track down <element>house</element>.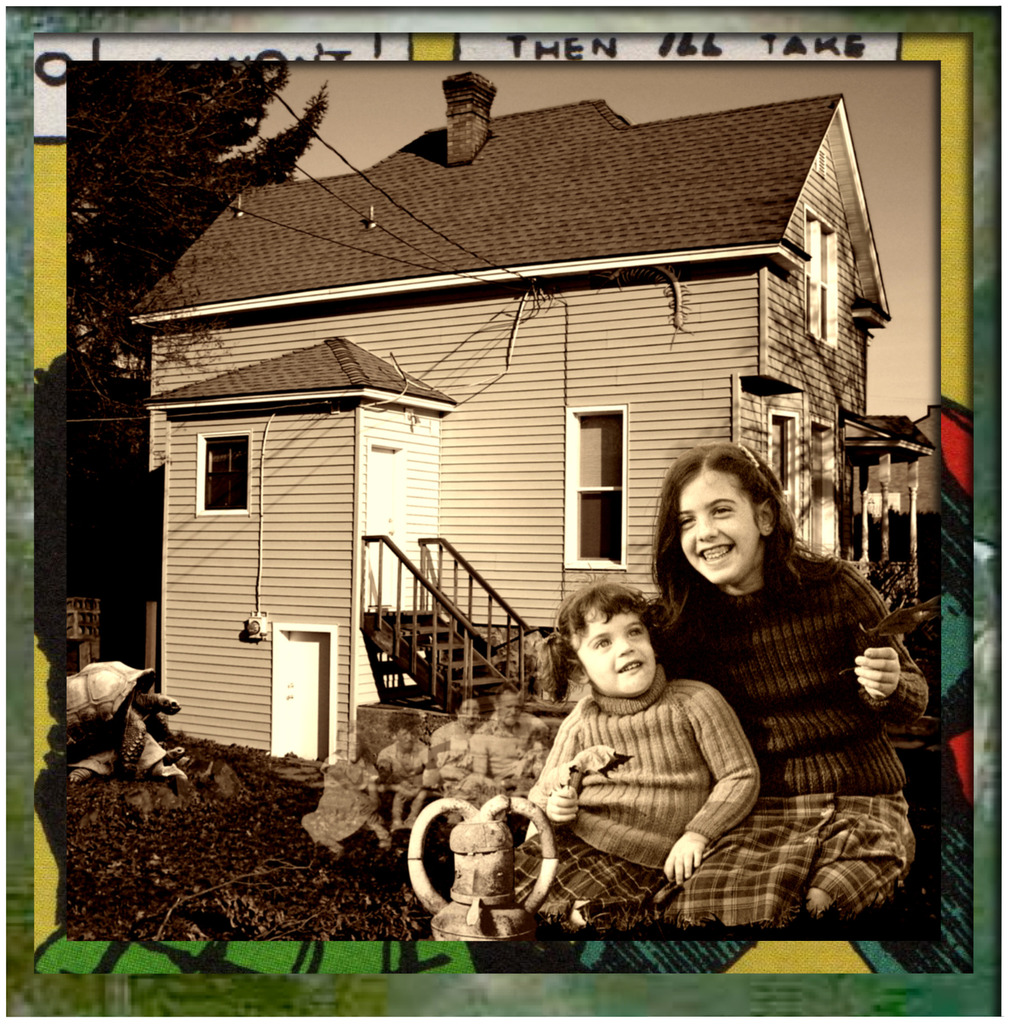
Tracked to box(145, 56, 945, 759).
